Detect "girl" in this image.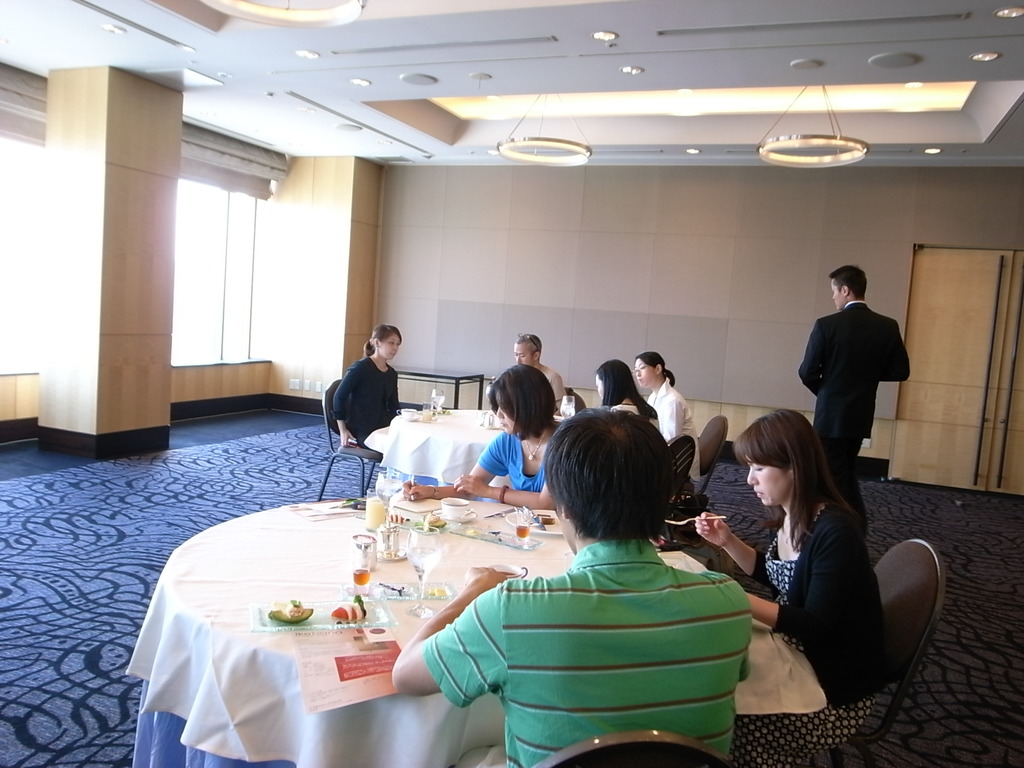
Detection: <region>698, 410, 900, 717</region>.
